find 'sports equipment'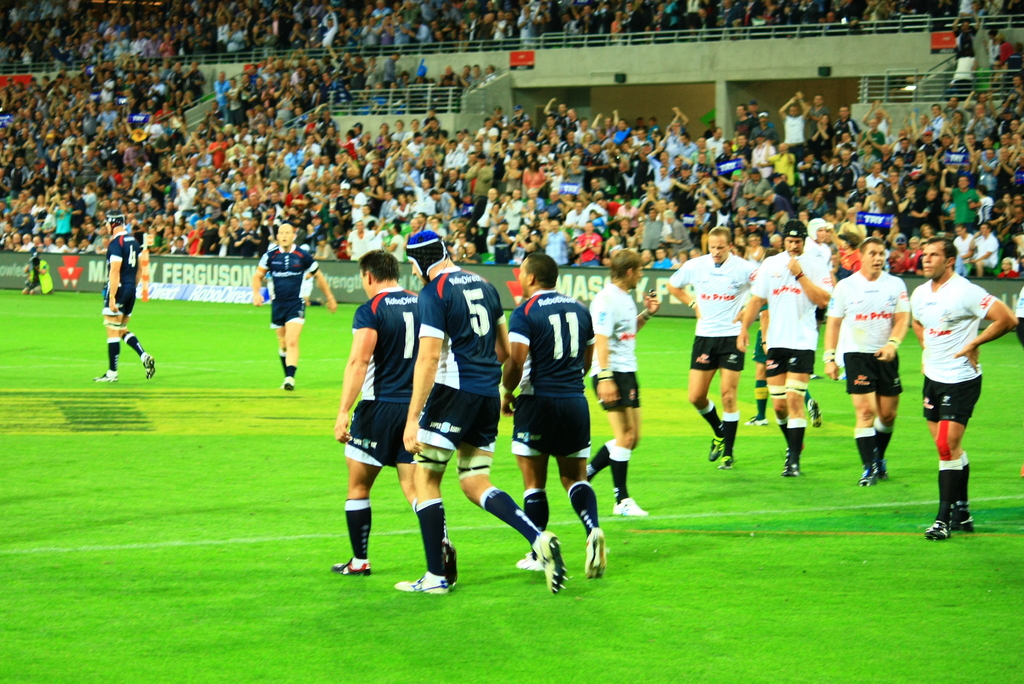
[877,462,890,478]
